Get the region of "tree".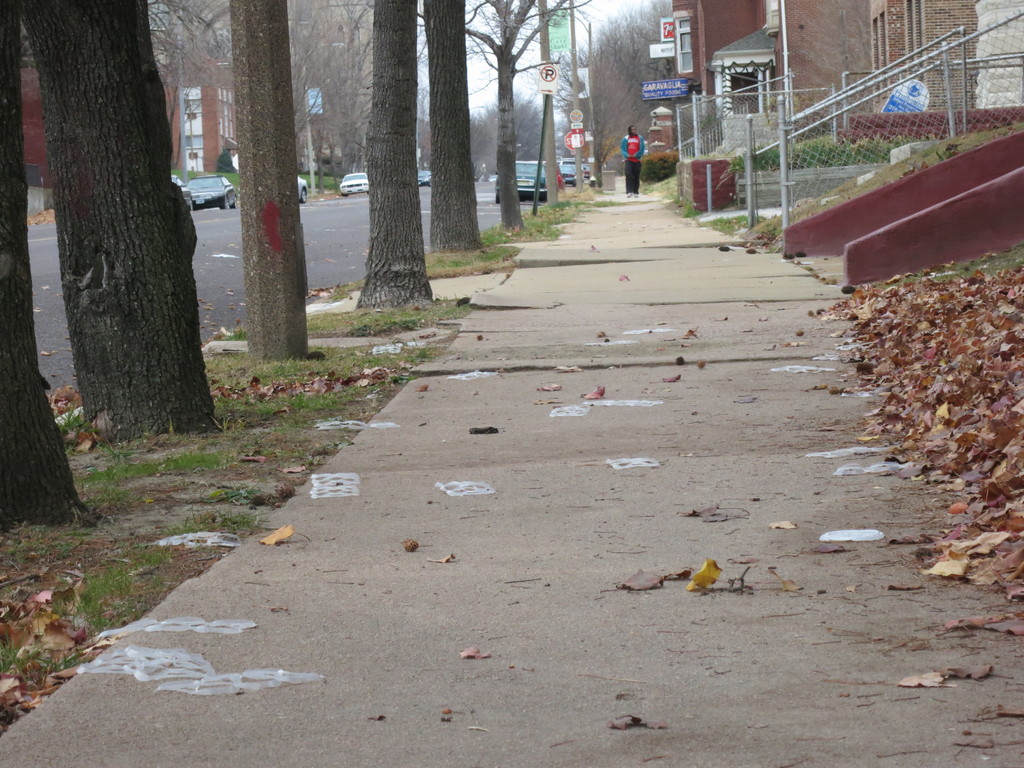
<region>17, 6, 230, 442</region>.
